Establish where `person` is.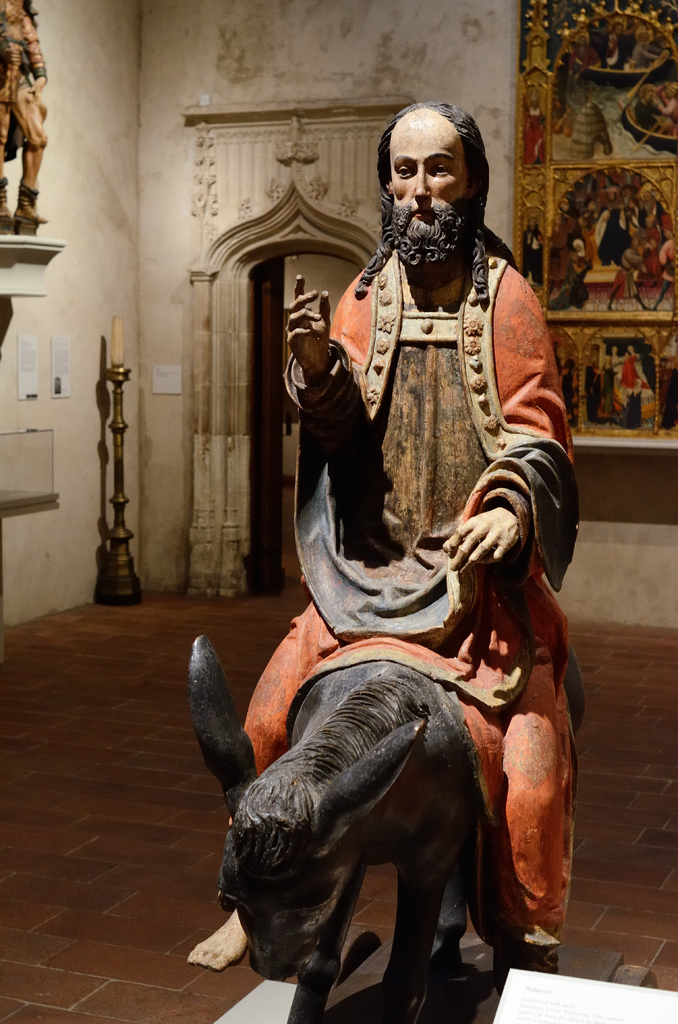
Established at <box>0,0,48,224</box>.
